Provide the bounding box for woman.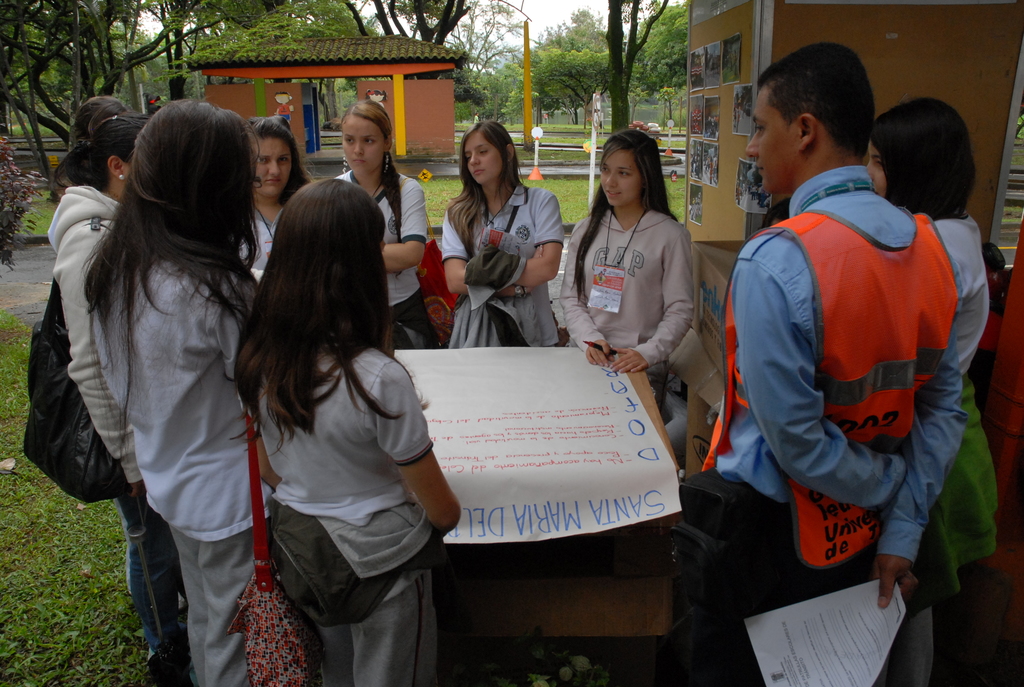
box(556, 128, 698, 405).
